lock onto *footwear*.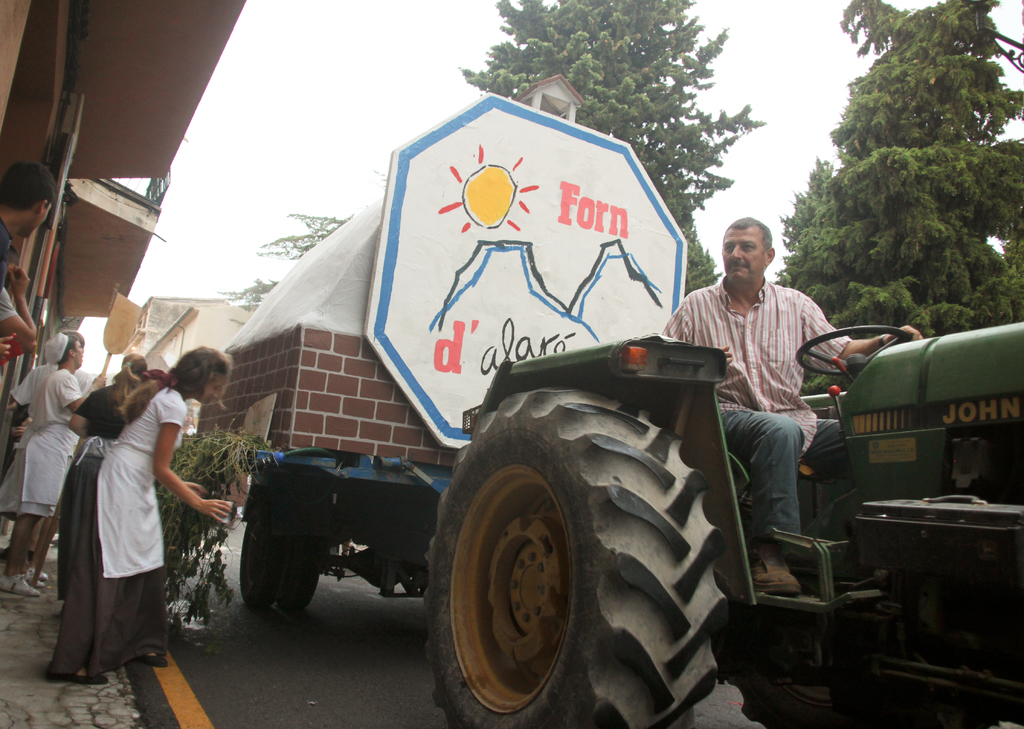
Locked: box=[0, 575, 38, 600].
